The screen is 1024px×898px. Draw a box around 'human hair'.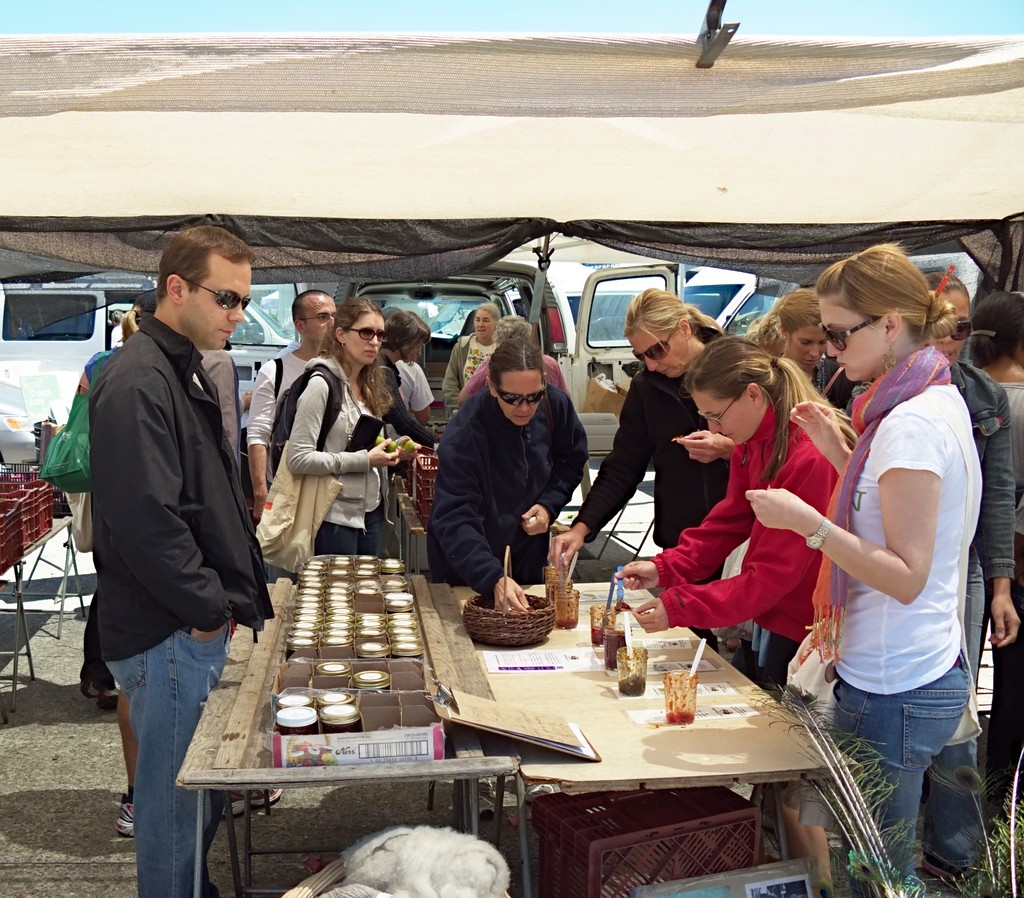
817/237/948/346.
